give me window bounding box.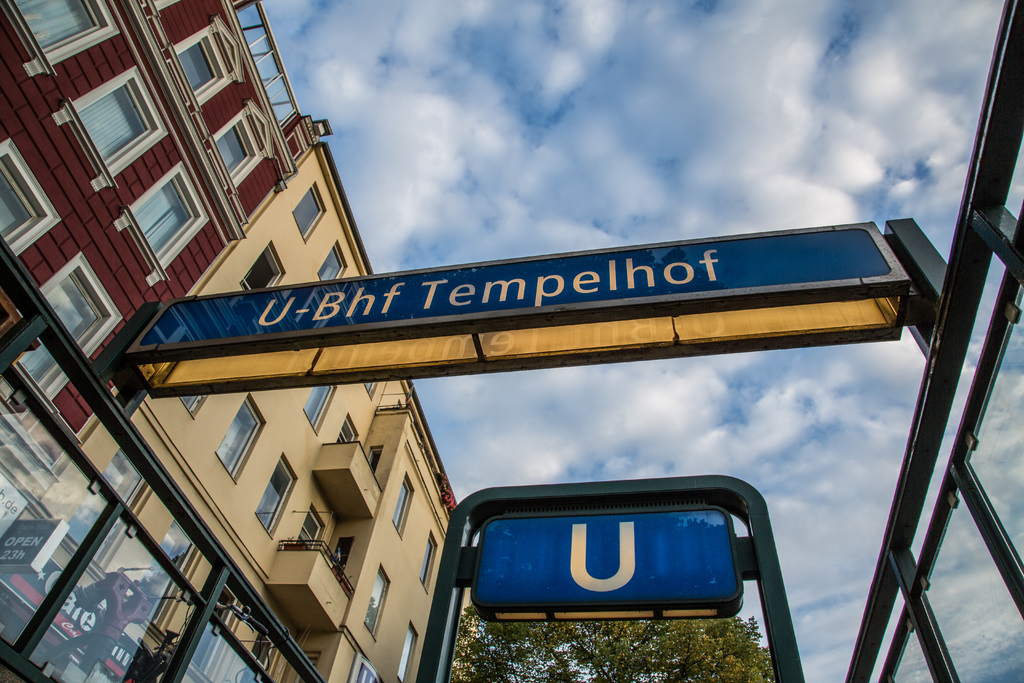
<bbox>208, 99, 279, 196</bbox>.
